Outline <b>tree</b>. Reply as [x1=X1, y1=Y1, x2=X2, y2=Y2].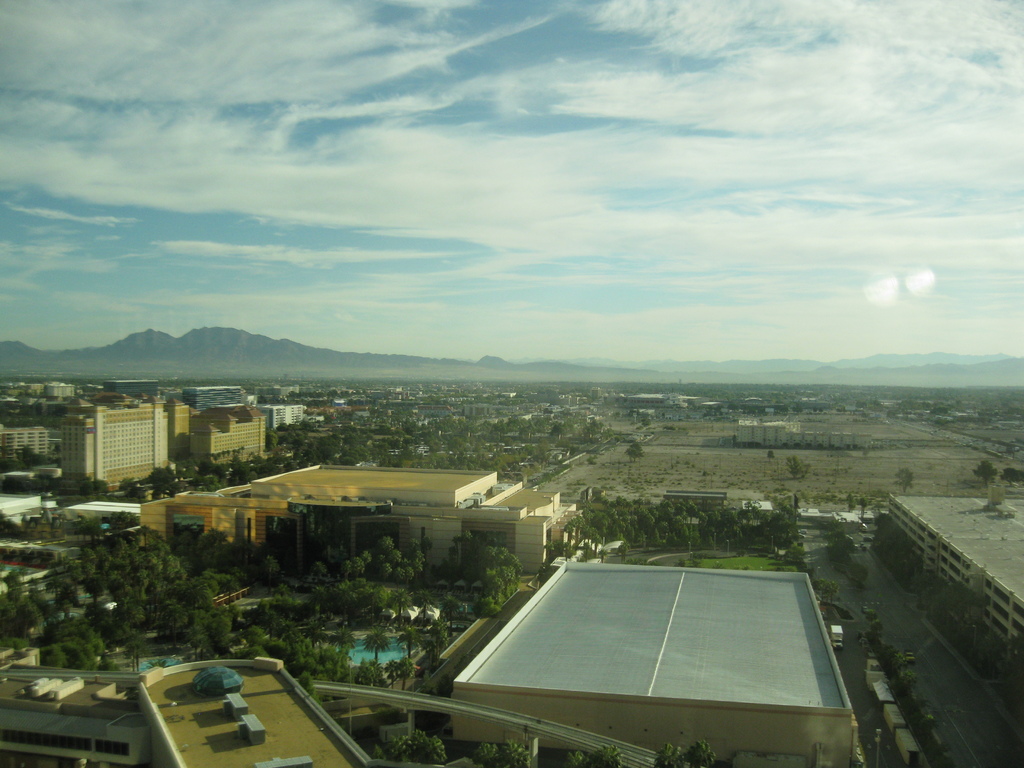
[x1=1006, y1=464, x2=1022, y2=485].
